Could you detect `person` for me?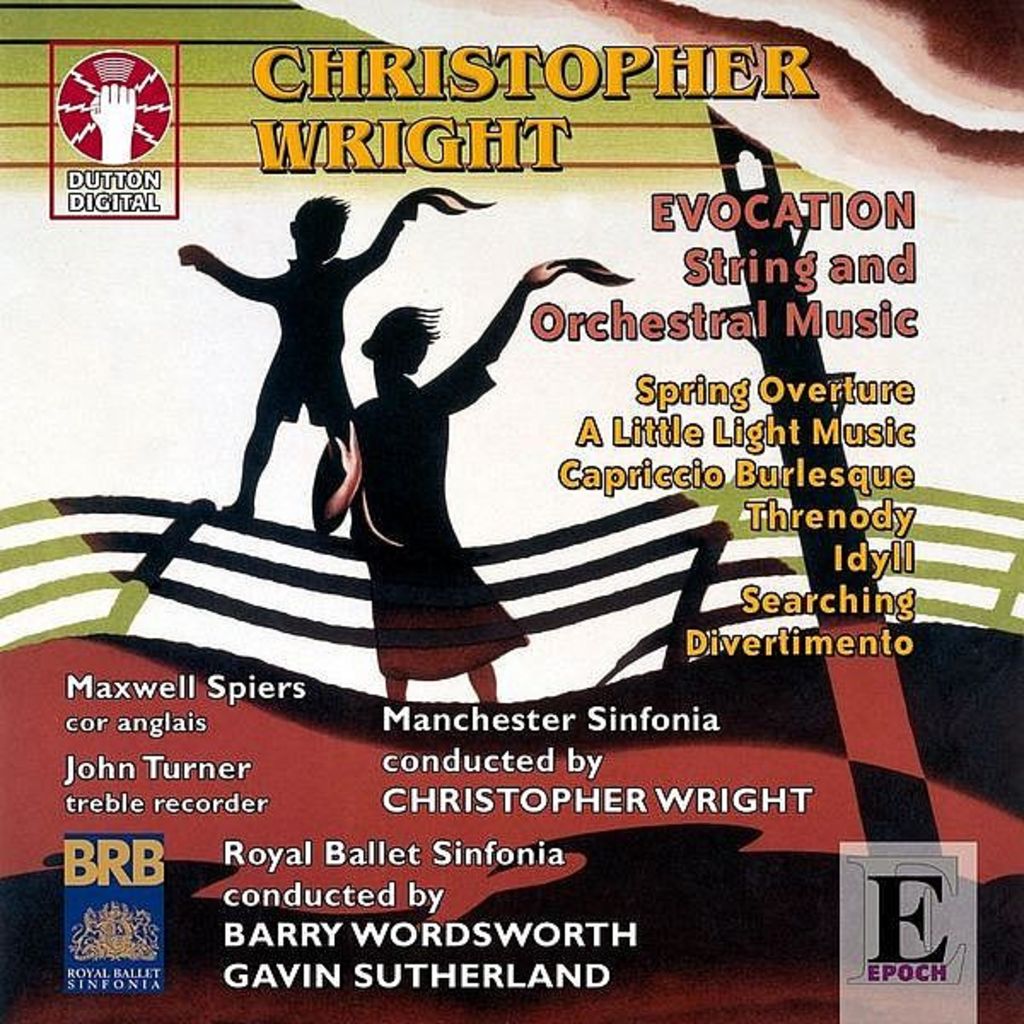
Detection result: detection(304, 258, 572, 719).
